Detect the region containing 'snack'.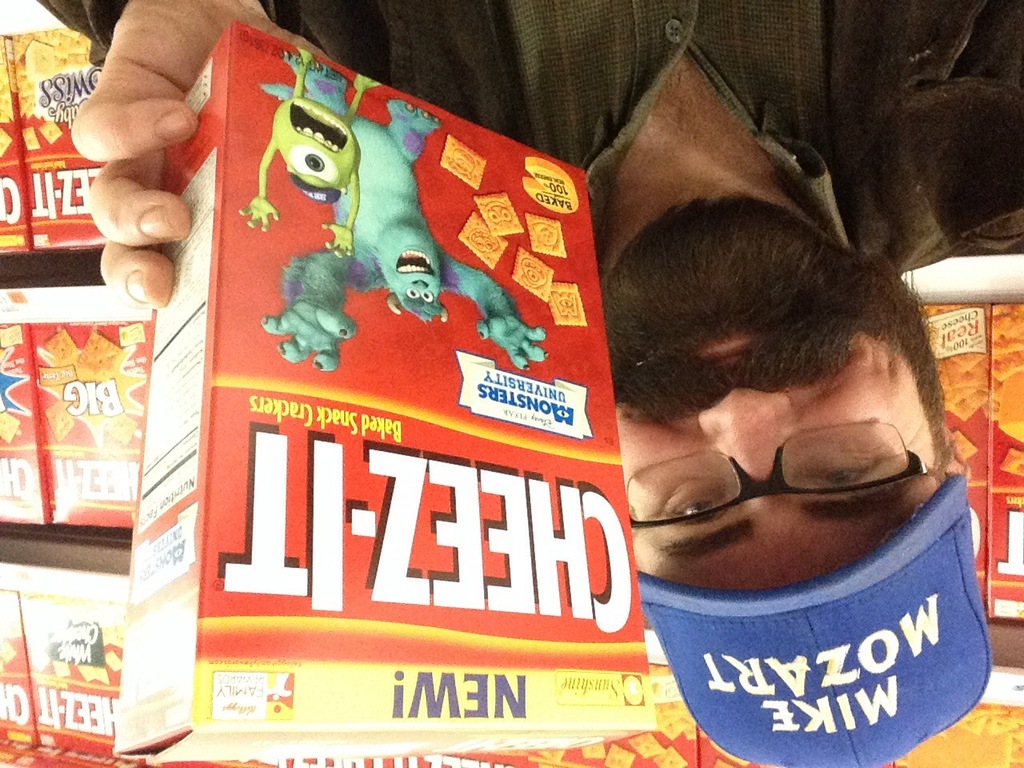
bbox(78, 330, 122, 378).
